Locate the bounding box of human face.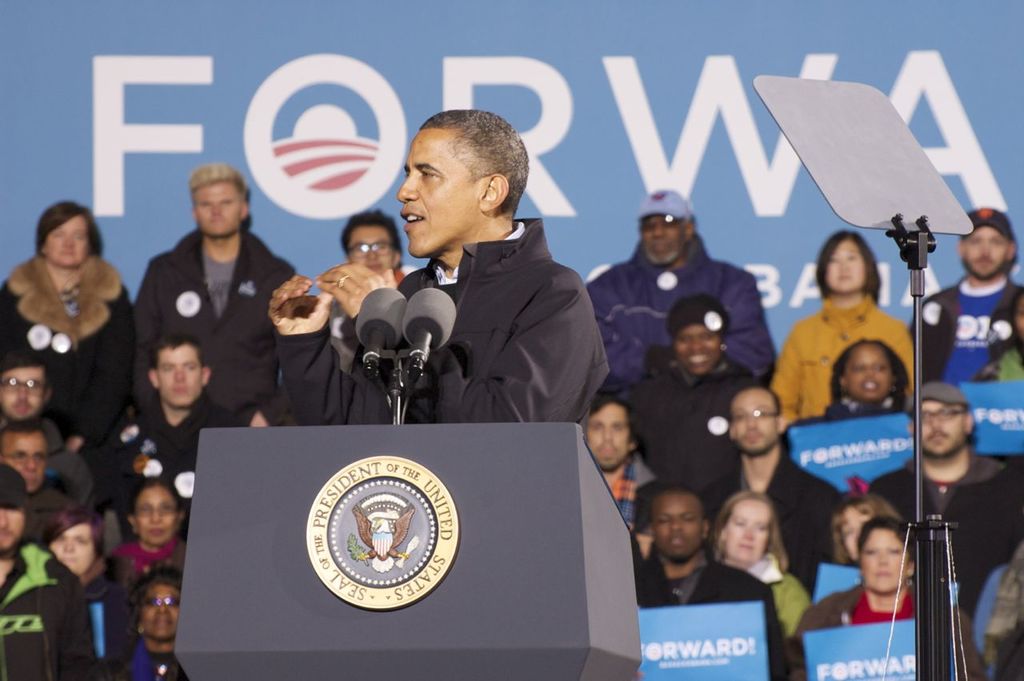
Bounding box: [0,509,26,552].
